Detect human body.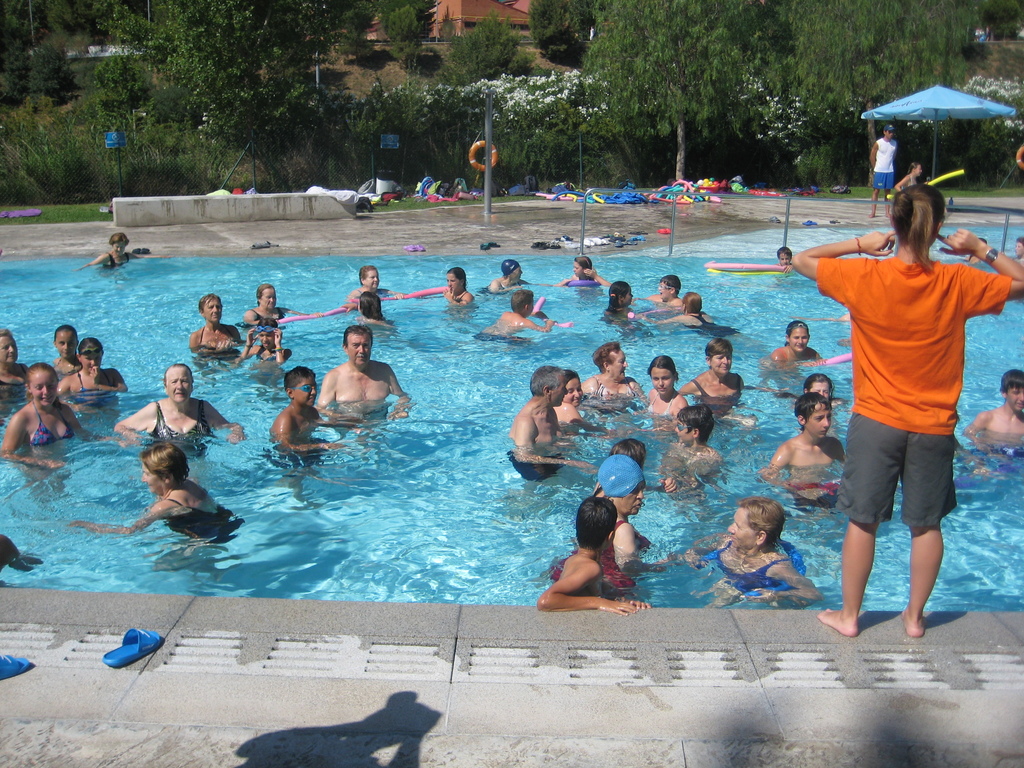
Detected at bbox=[762, 388, 844, 477].
